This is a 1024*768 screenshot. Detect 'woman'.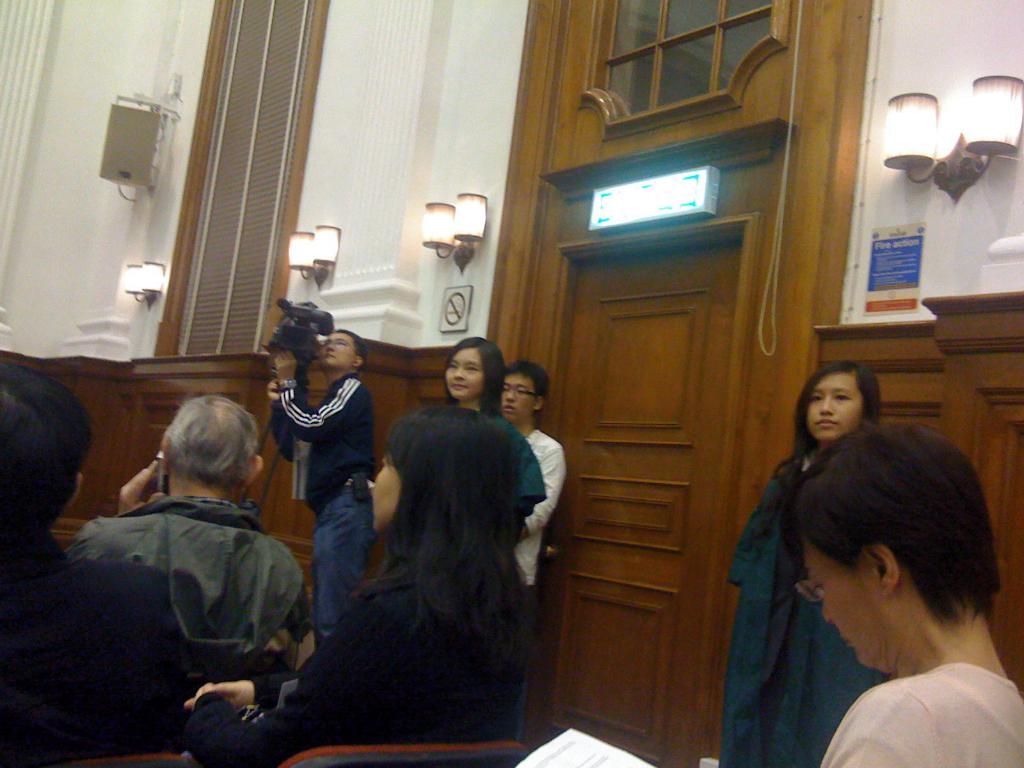
<bbox>735, 354, 874, 762</bbox>.
